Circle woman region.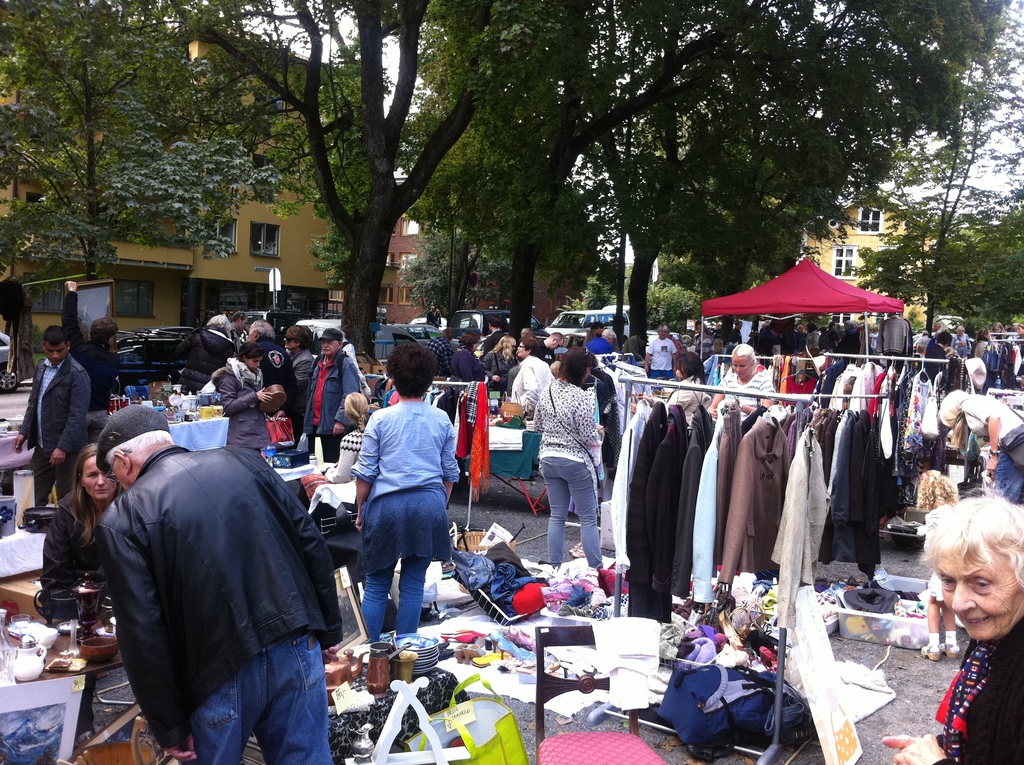
Region: <box>347,341,461,645</box>.
